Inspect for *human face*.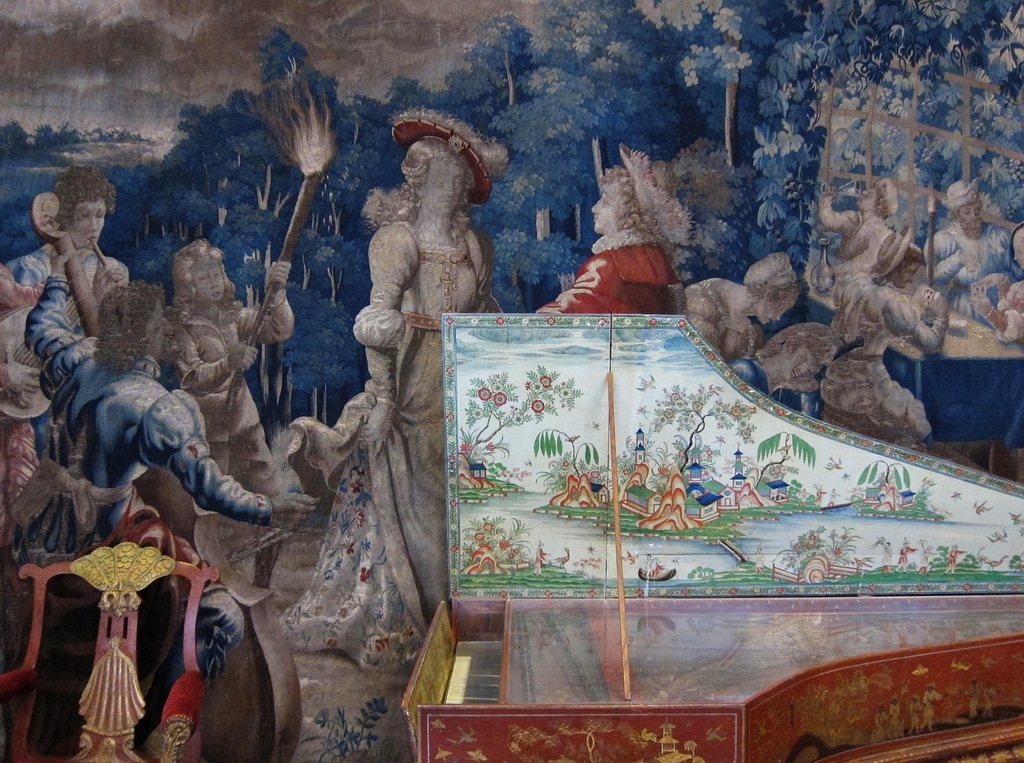
Inspection: Rect(191, 262, 223, 303).
